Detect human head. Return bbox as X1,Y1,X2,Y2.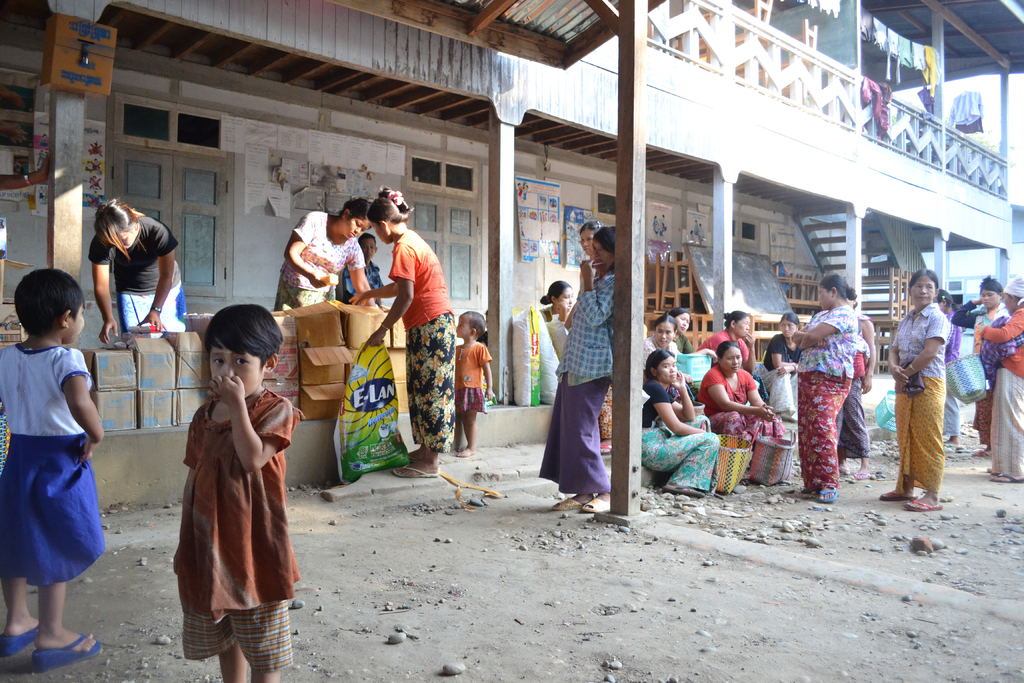
646,349,677,383.
